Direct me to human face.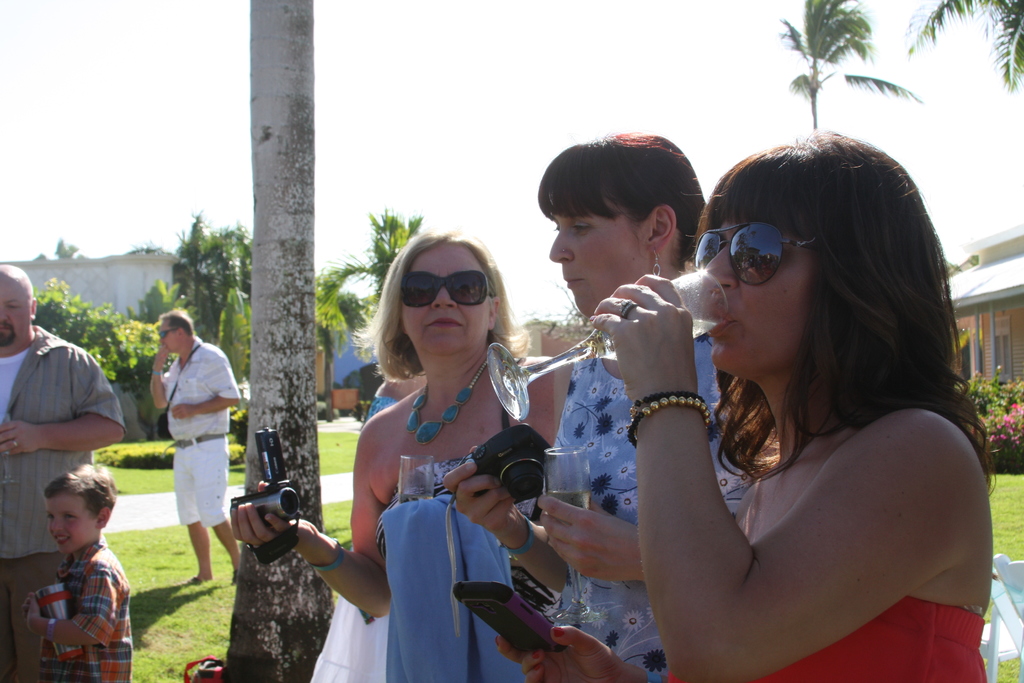
Direction: bbox(403, 248, 488, 356).
